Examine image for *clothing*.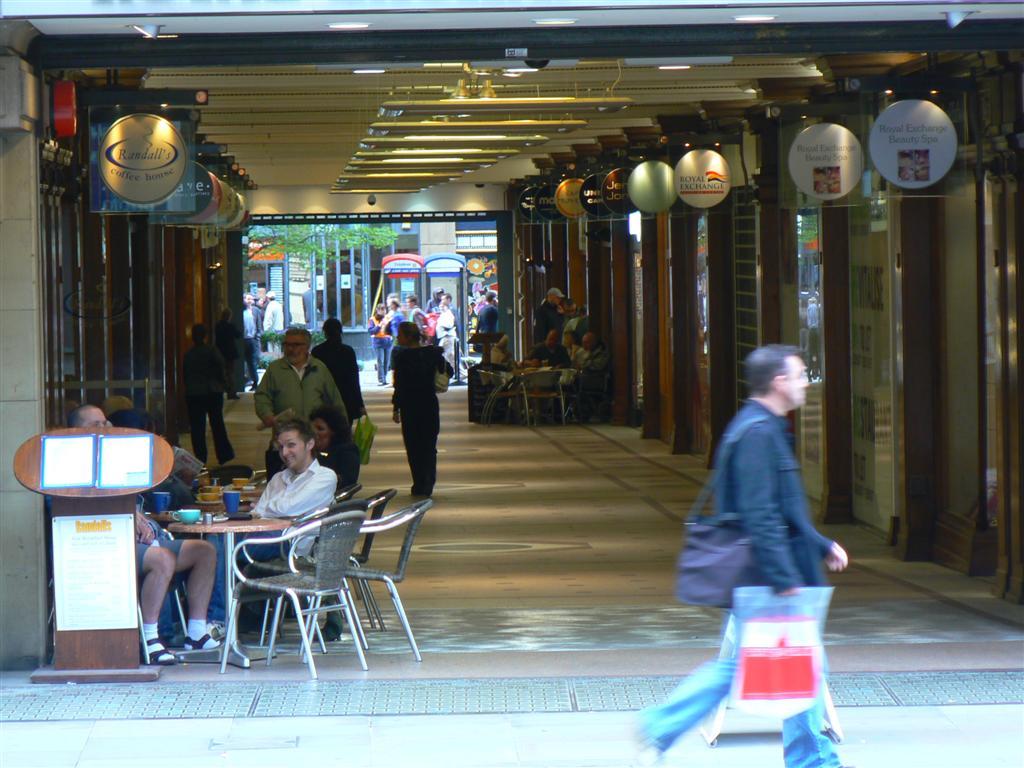
Examination result: box(397, 343, 437, 494).
